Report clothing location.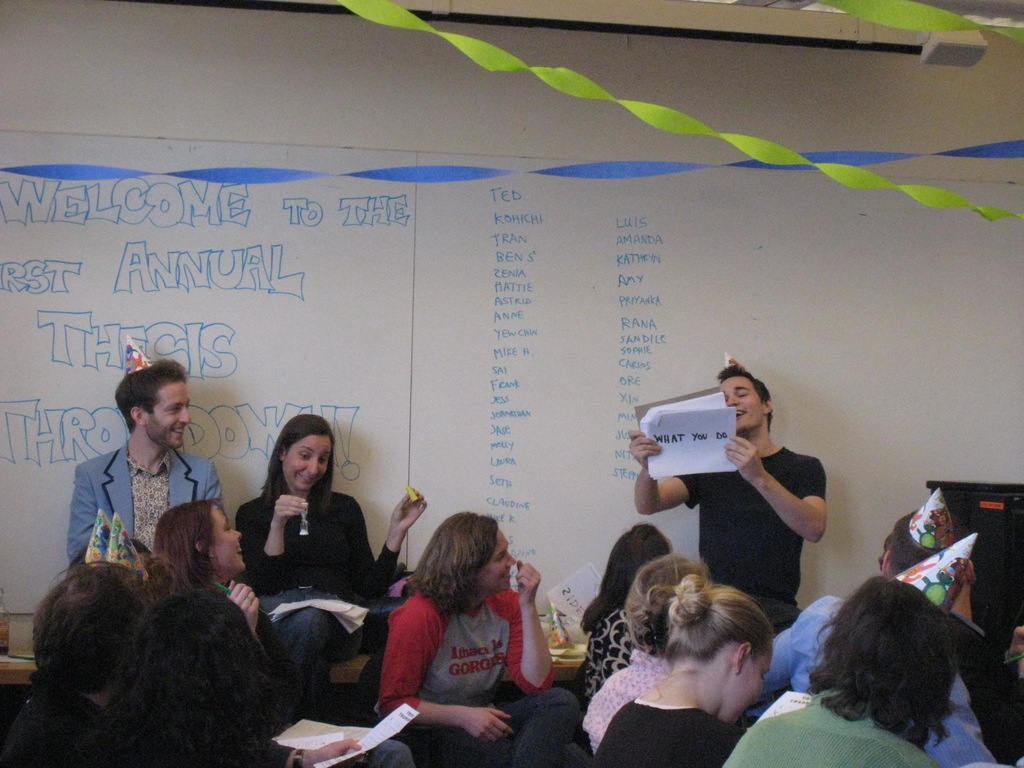
Report: x1=669 y1=447 x2=828 y2=632.
